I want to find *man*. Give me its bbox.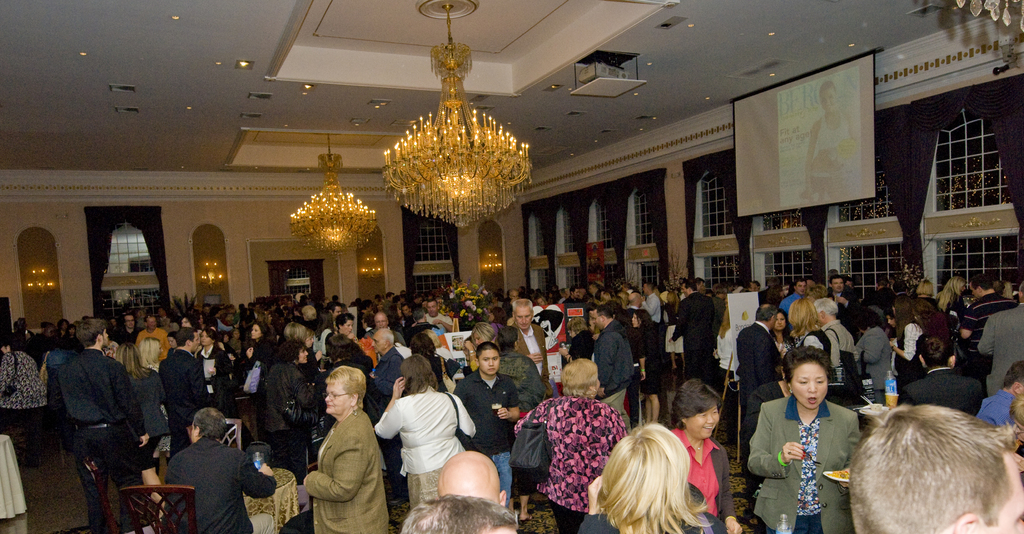
(511, 298, 554, 377).
